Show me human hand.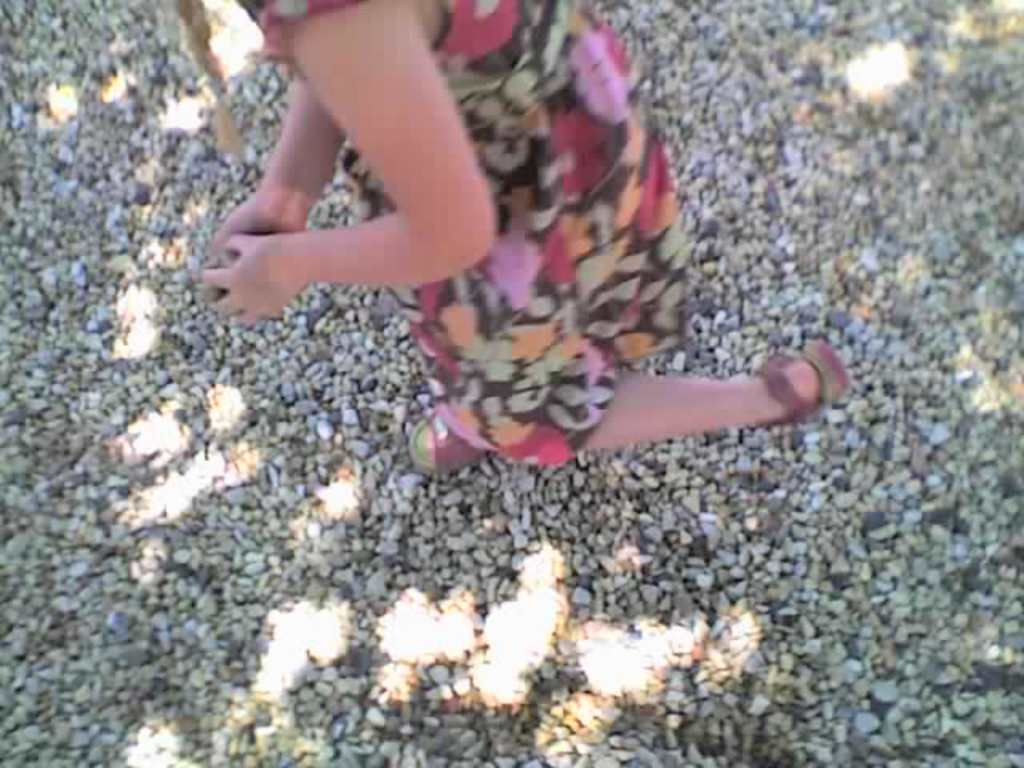
human hand is here: 211/187/315/264.
